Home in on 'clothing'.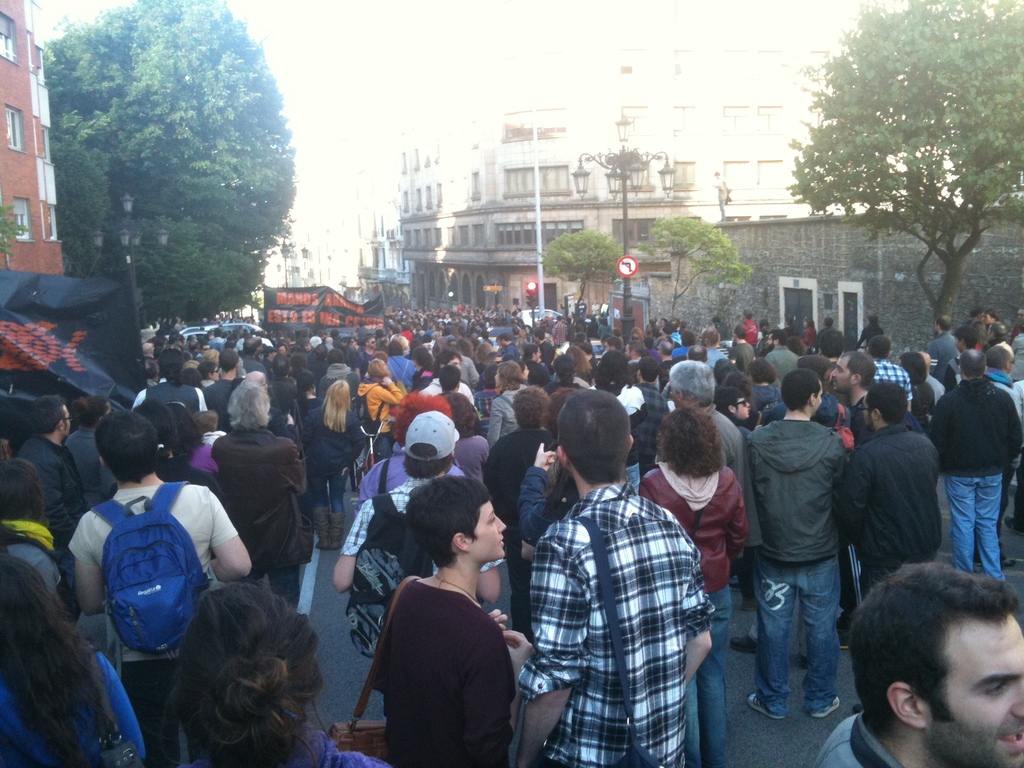
Homed in at crop(370, 578, 521, 767).
